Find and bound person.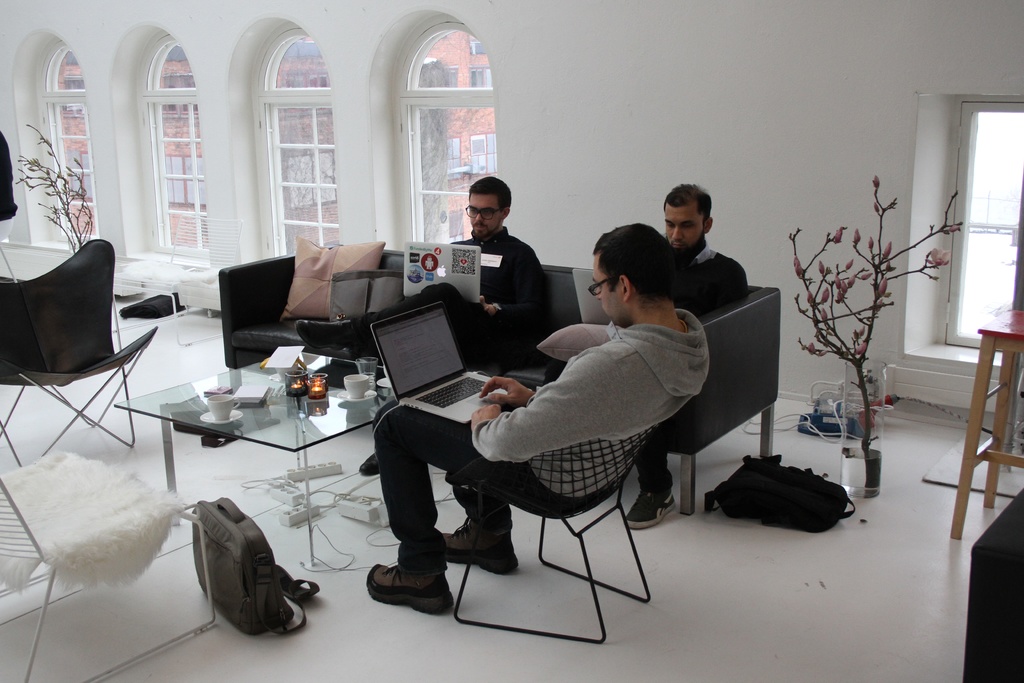
Bound: bbox=(292, 174, 541, 474).
